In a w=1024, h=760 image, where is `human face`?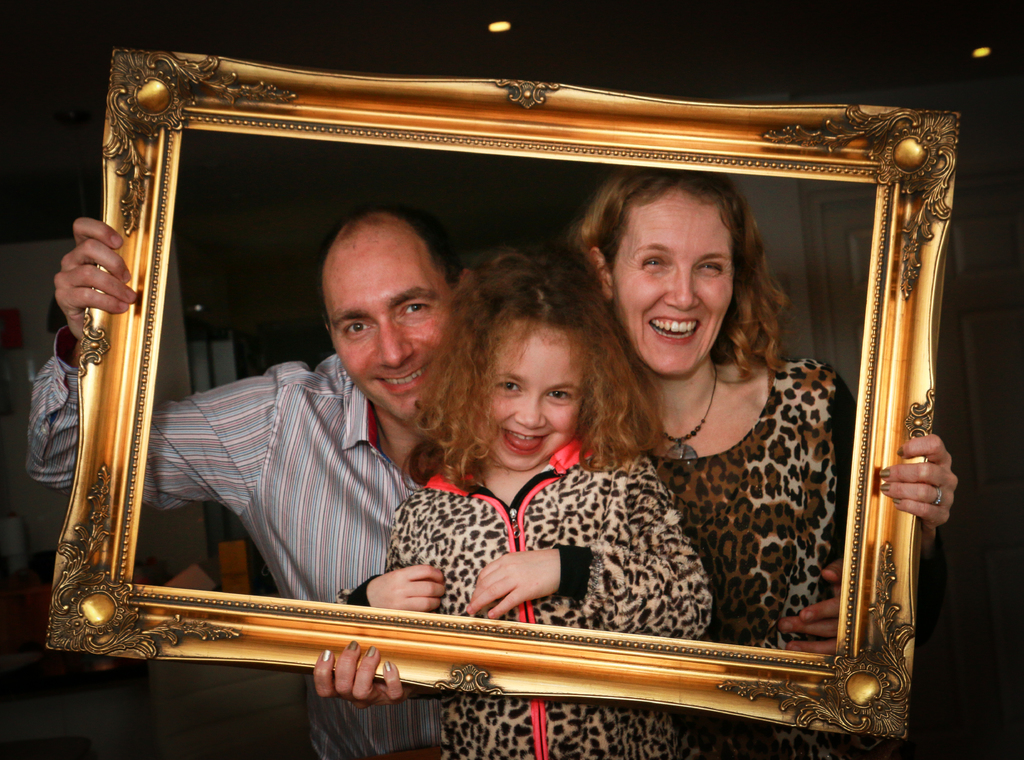
box(321, 242, 453, 425).
